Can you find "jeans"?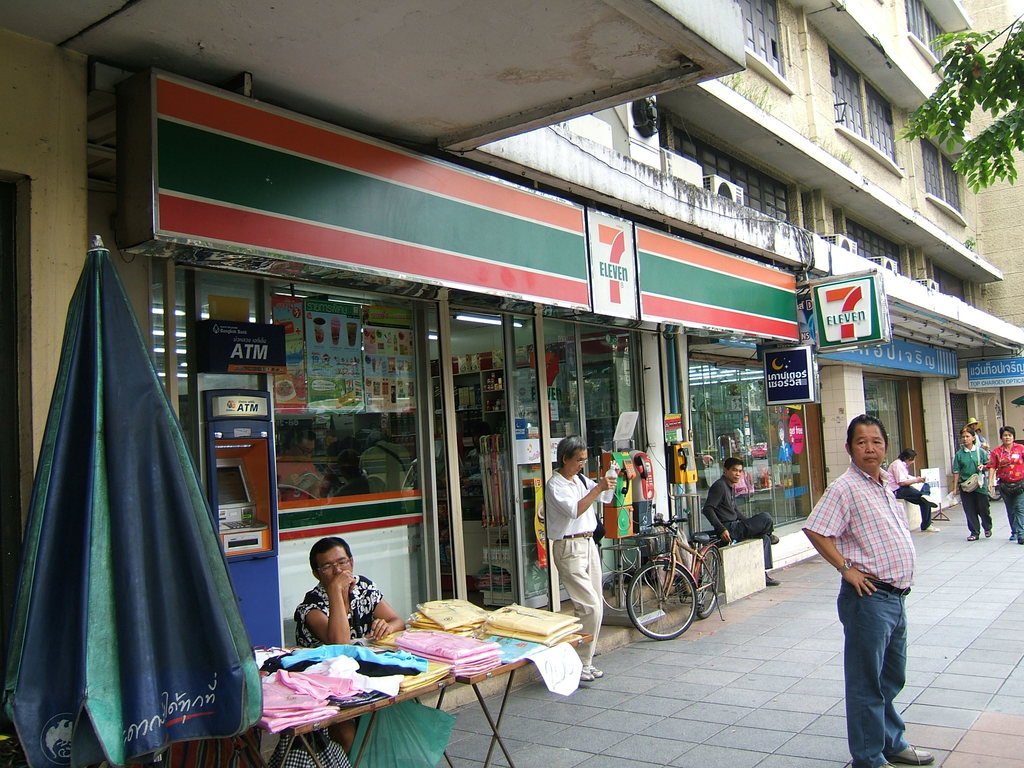
Yes, bounding box: locate(737, 515, 773, 568).
